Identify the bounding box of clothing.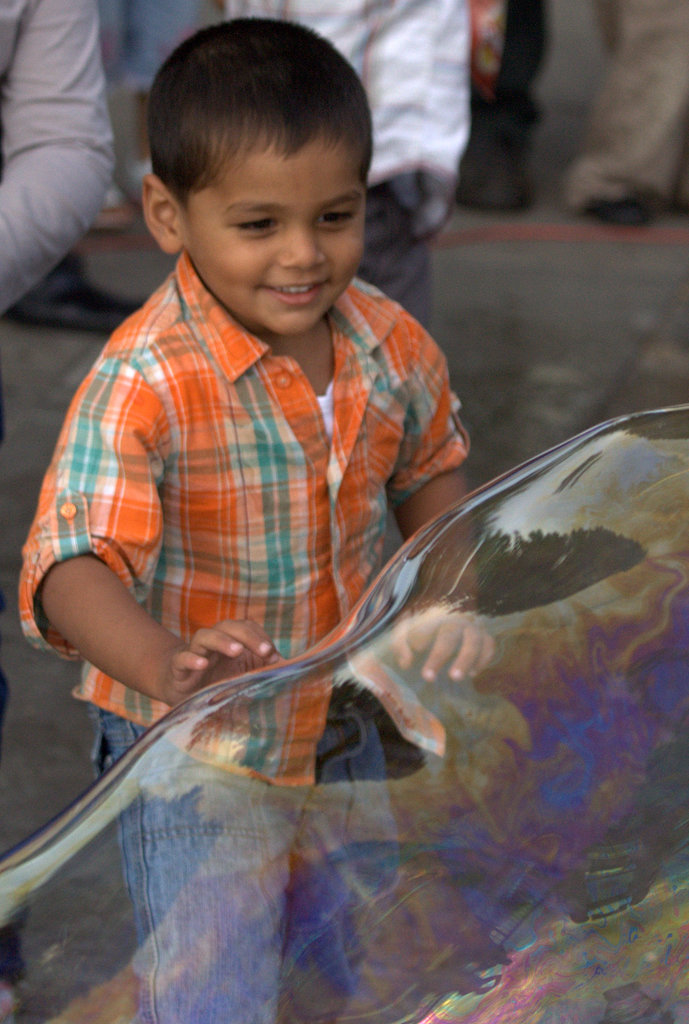
14, 237, 470, 1023.
